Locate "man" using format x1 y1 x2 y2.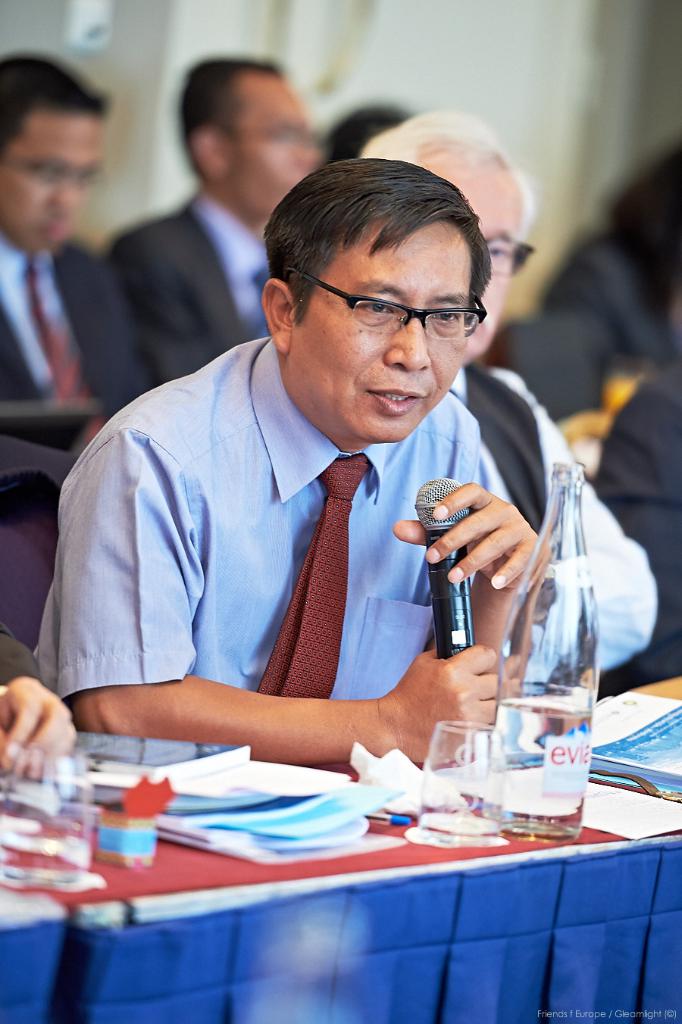
540 138 681 359.
